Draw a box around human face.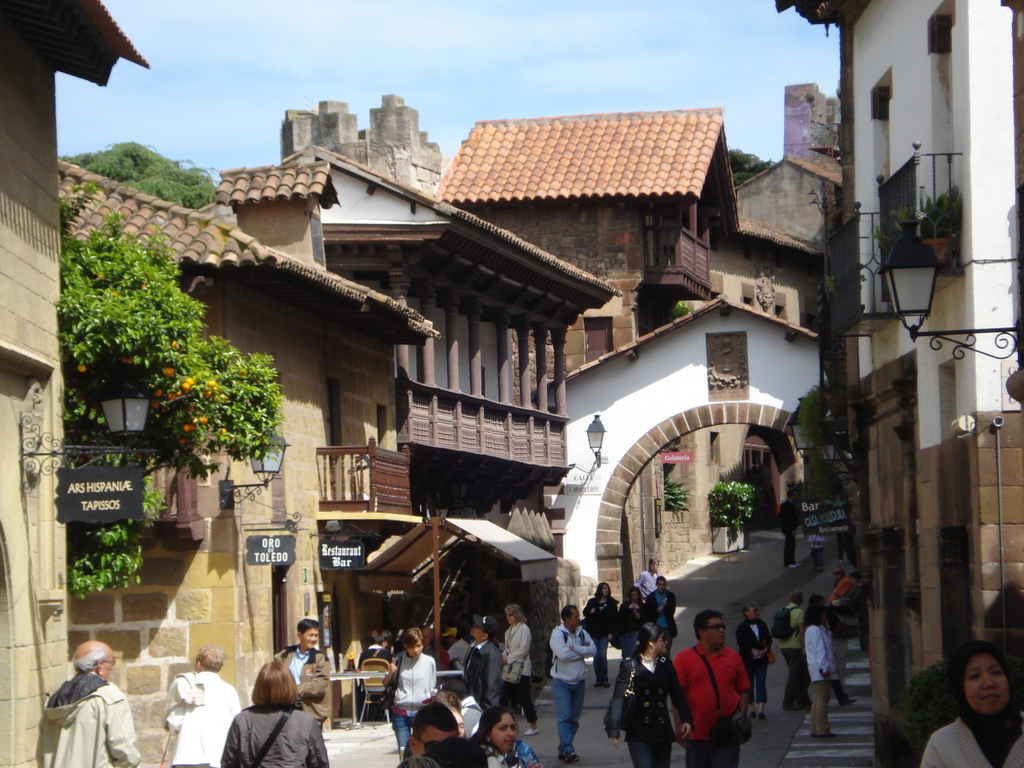
(x1=705, y1=616, x2=725, y2=643).
